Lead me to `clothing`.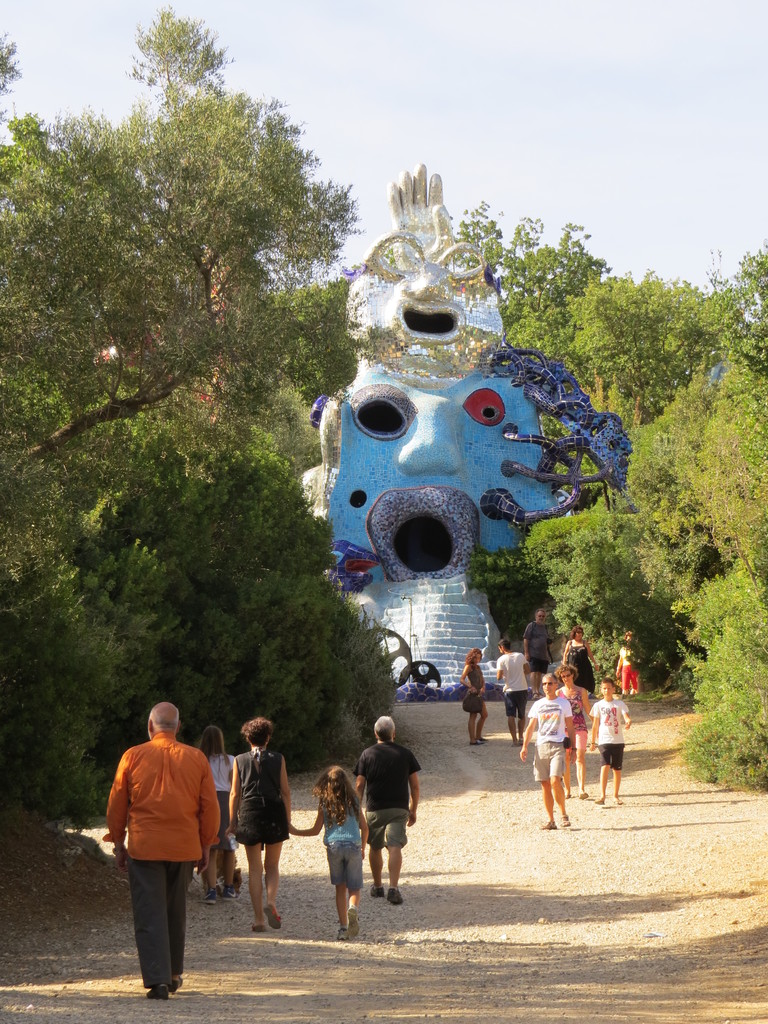
Lead to pyautogui.locateOnScreen(520, 616, 562, 674).
